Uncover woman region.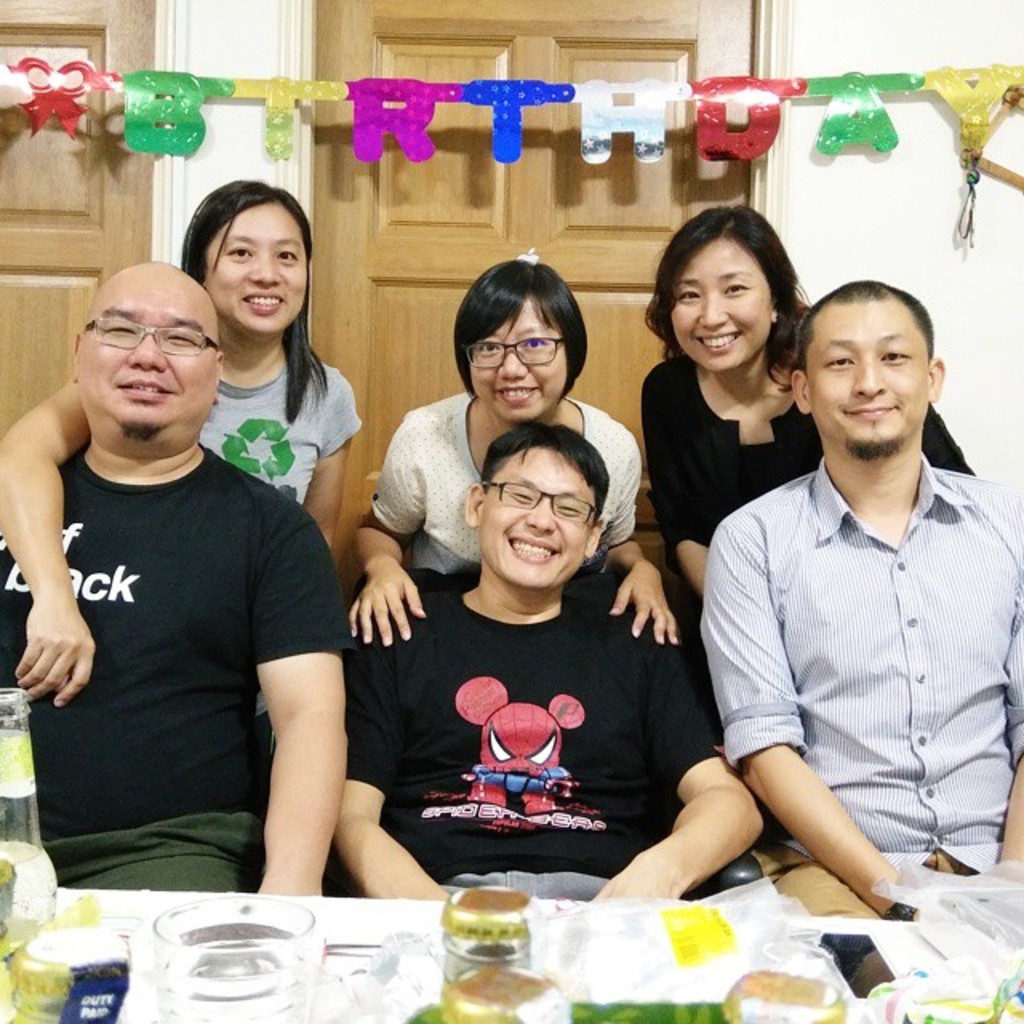
Uncovered: x1=634, y1=219, x2=971, y2=603.
